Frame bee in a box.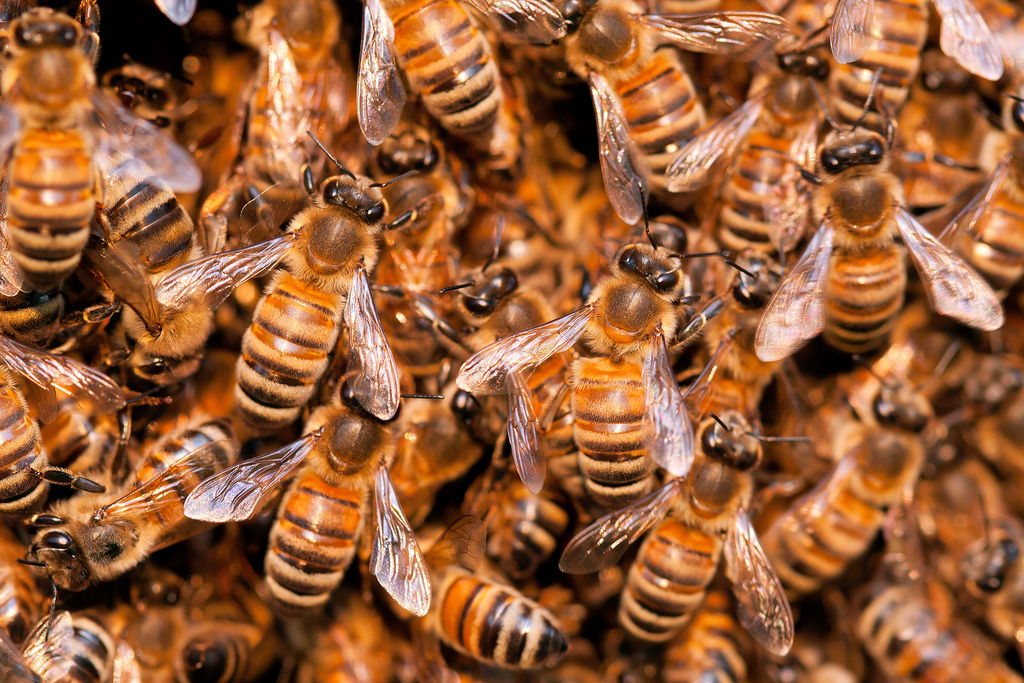
(94,56,208,209).
